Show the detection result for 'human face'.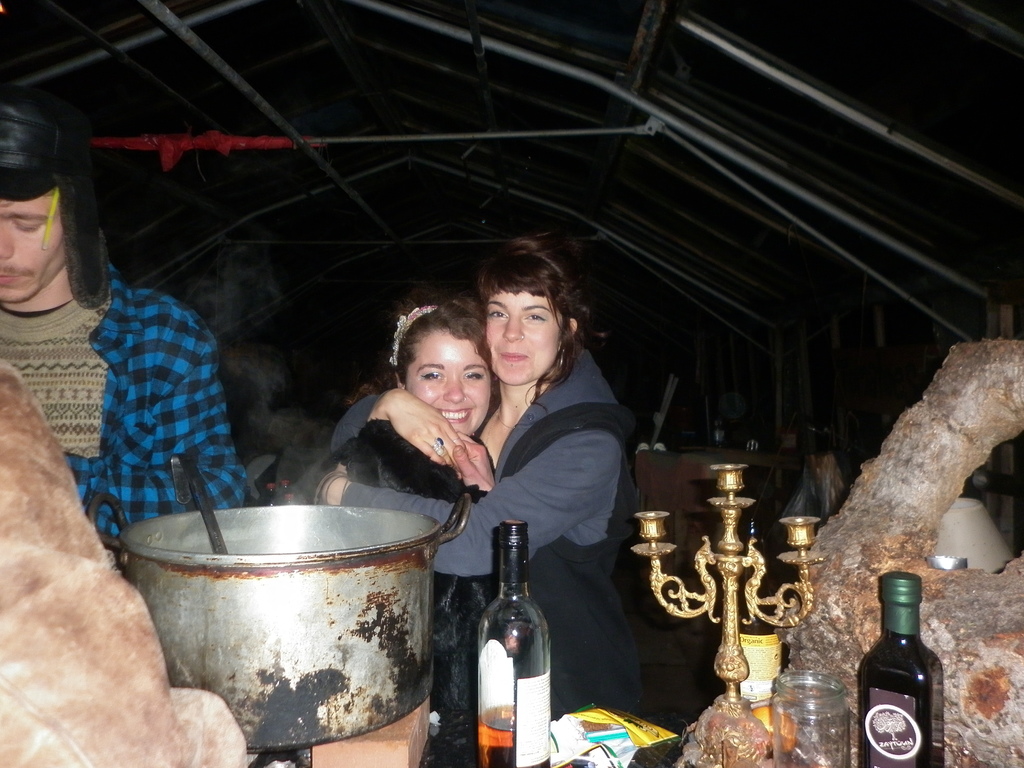
x1=410, y1=331, x2=492, y2=435.
